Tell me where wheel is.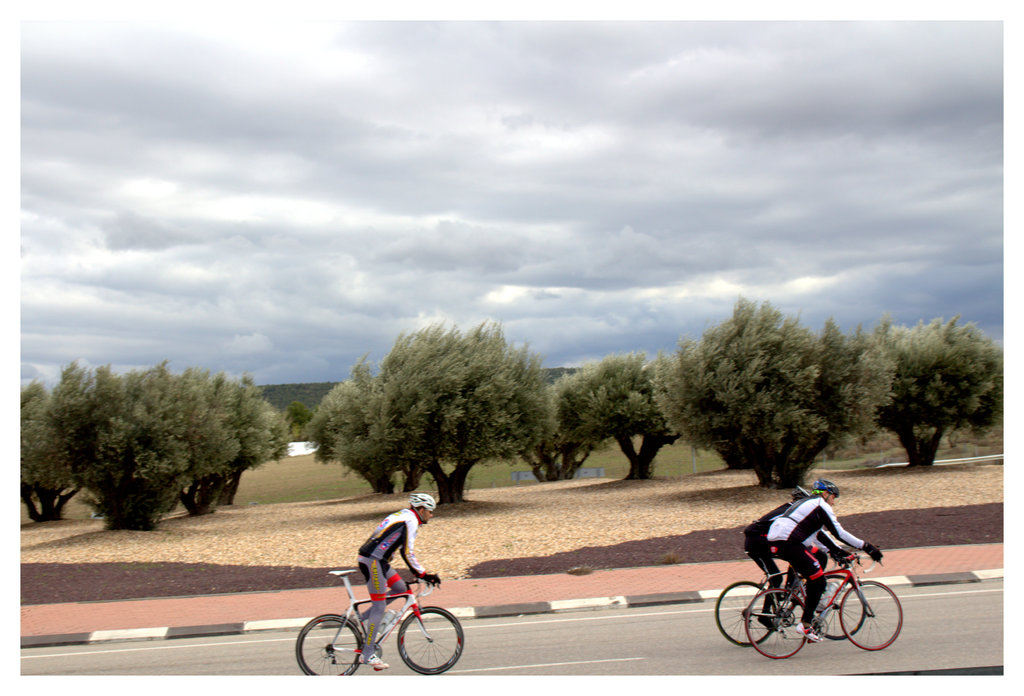
wheel is at bbox=(714, 580, 776, 646).
